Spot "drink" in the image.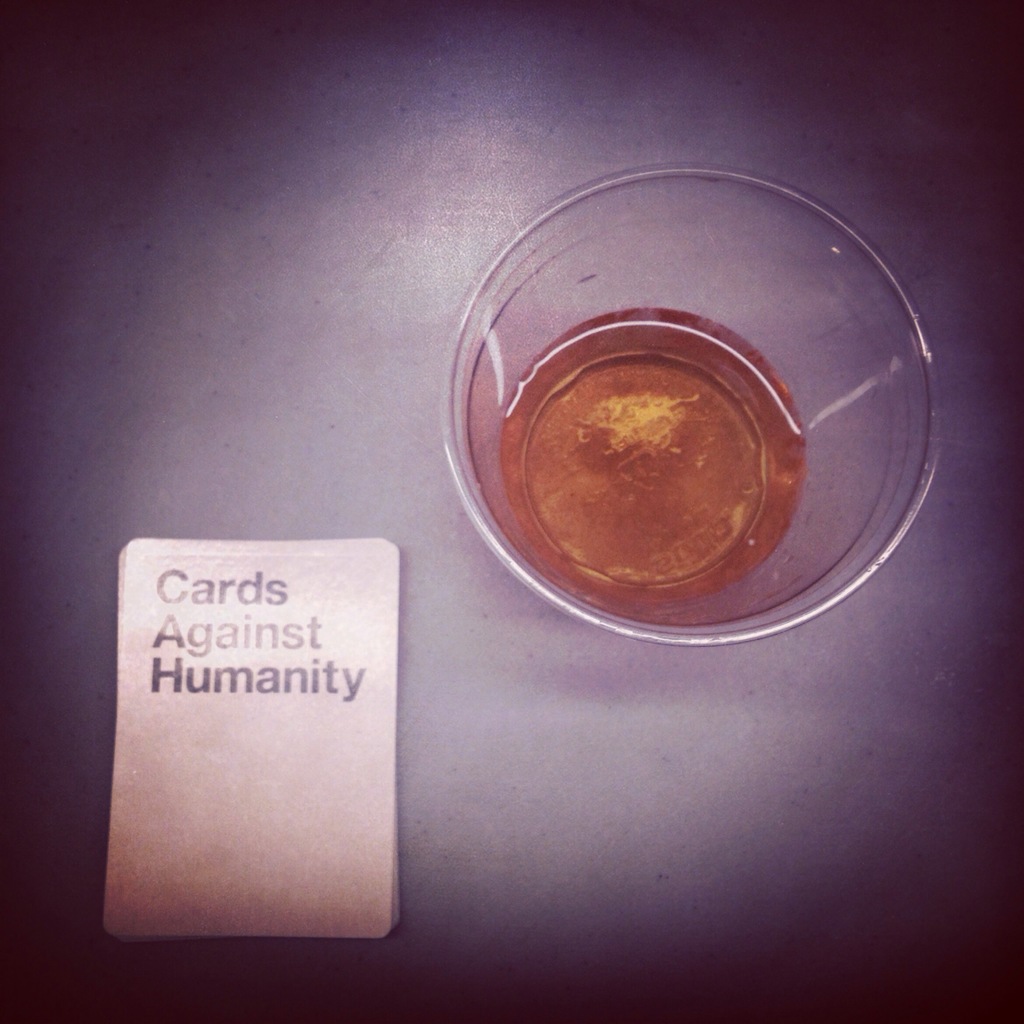
"drink" found at <bbox>502, 310, 806, 604</bbox>.
